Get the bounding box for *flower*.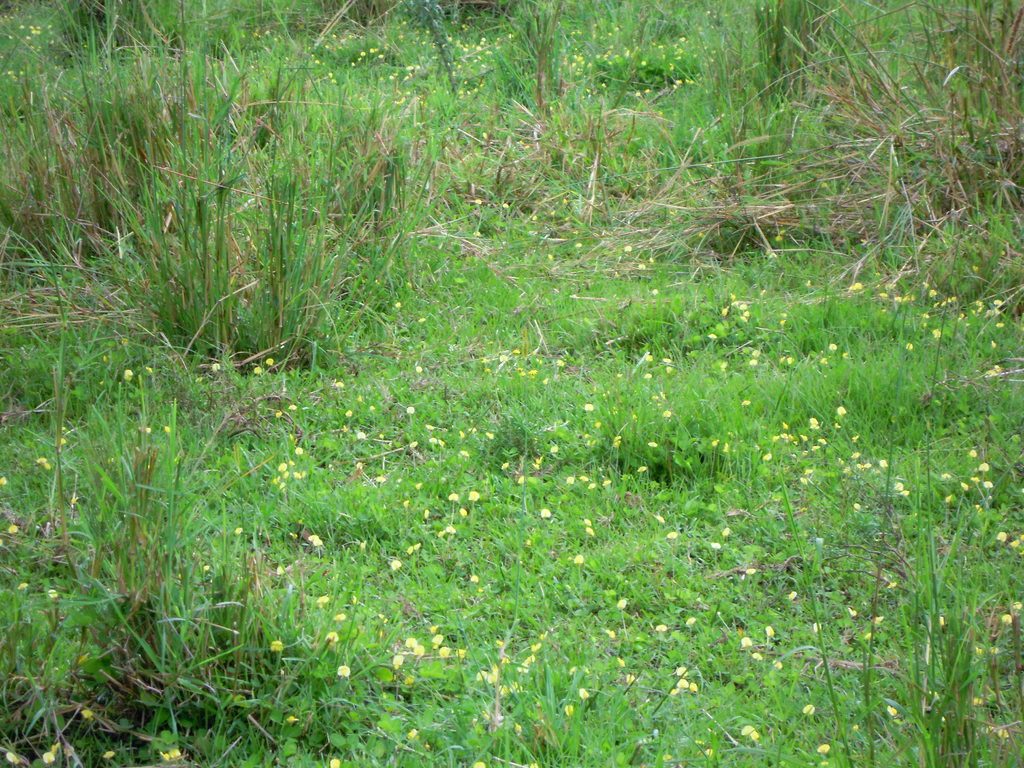
crop(718, 525, 728, 536).
